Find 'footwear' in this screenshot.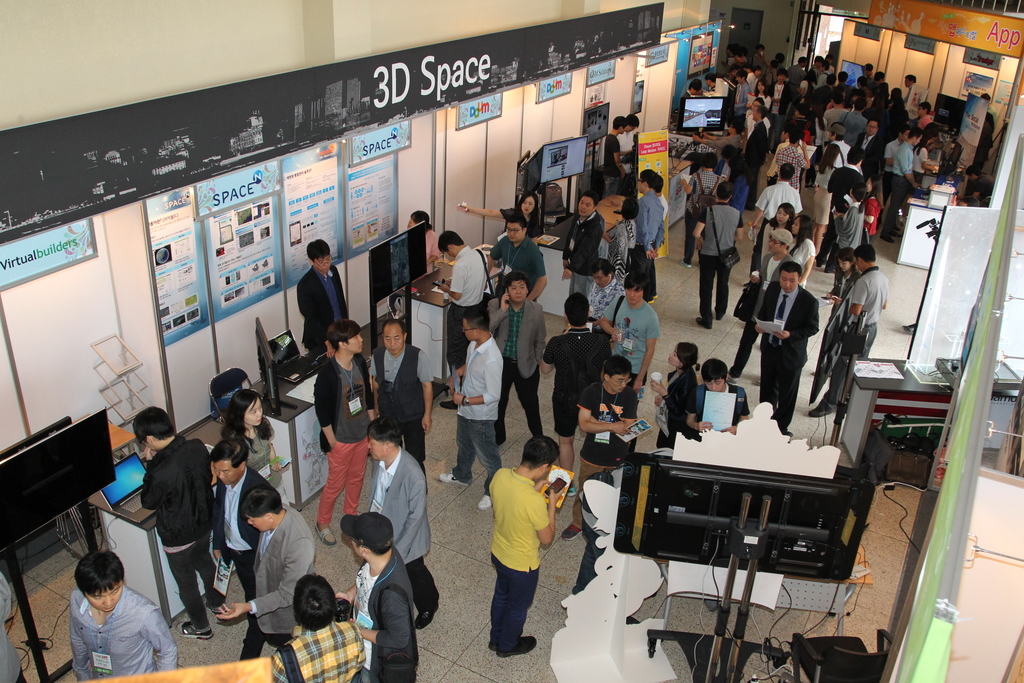
The bounding box for 'footwear' is box=[488, 630, 504, 648].
